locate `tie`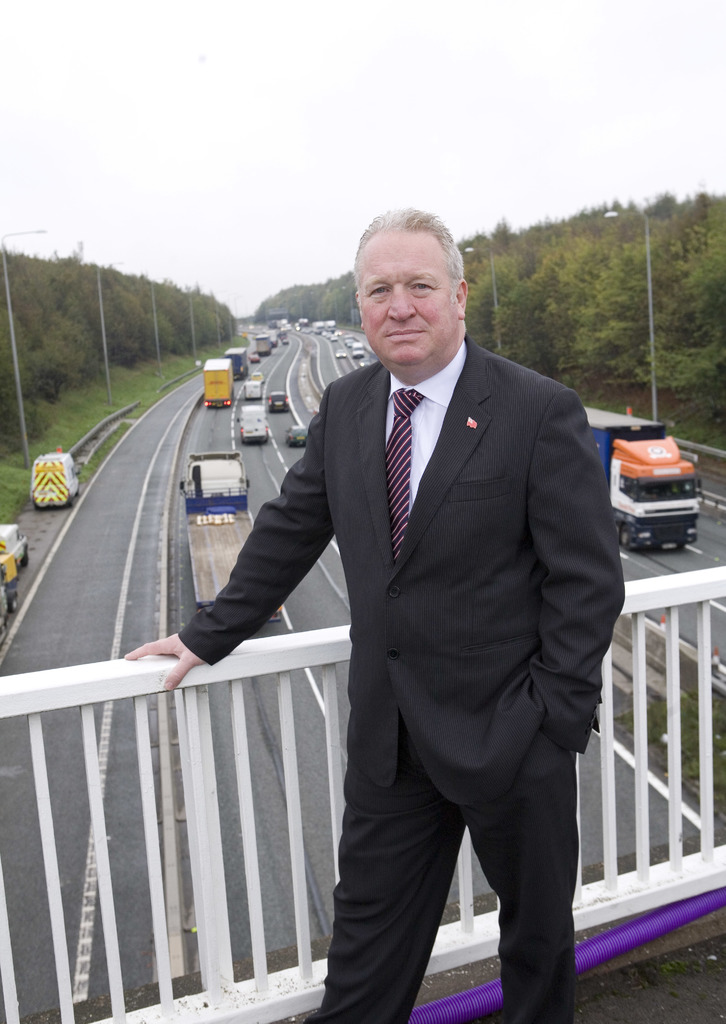
(left=383, top=388, right=422, bottom=553)
